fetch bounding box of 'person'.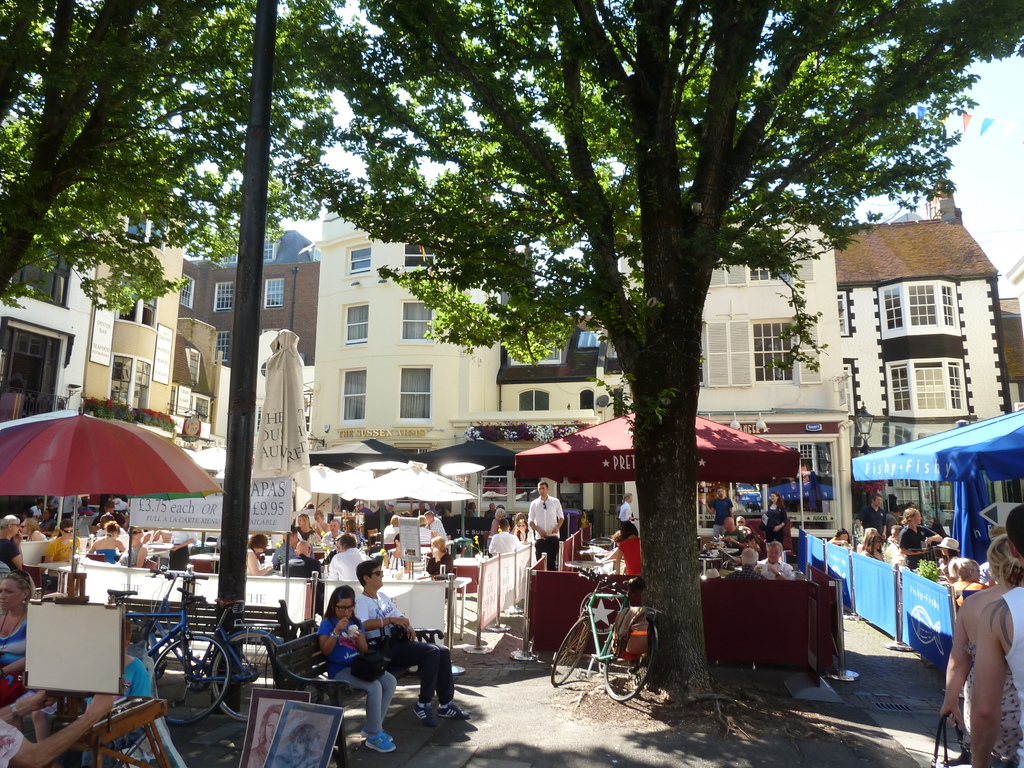
Bbox: 884:524:906:569.
